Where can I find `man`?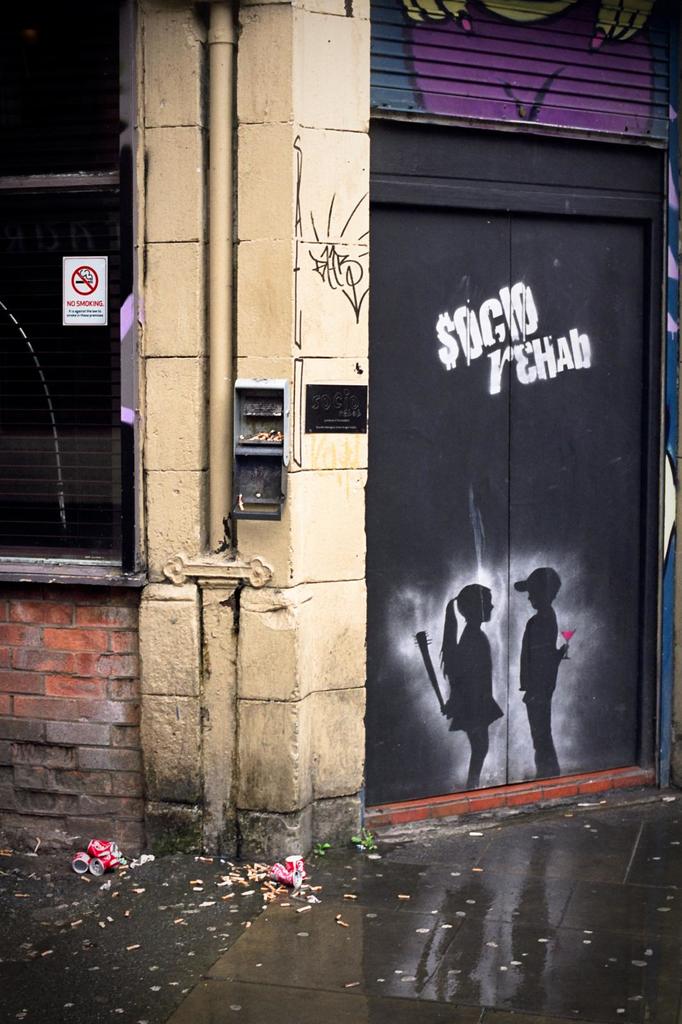
You can find it at x1=508, y1=564, x2=567, y2=777.
